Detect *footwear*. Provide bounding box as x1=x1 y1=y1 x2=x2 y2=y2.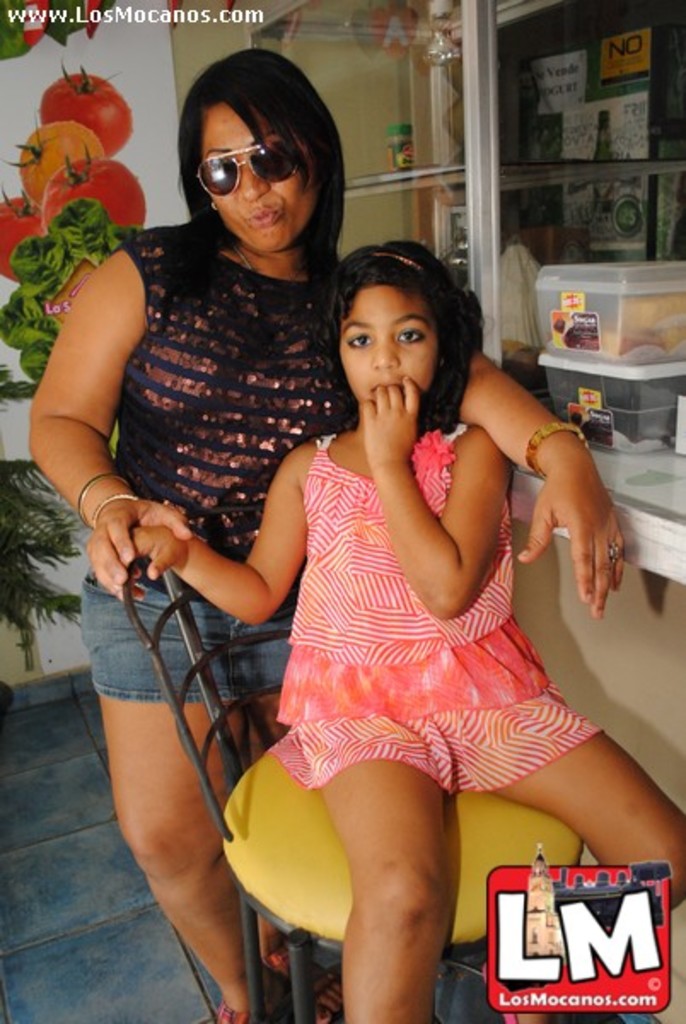
x1=259 y1=944 x2=323 y2=1000.
